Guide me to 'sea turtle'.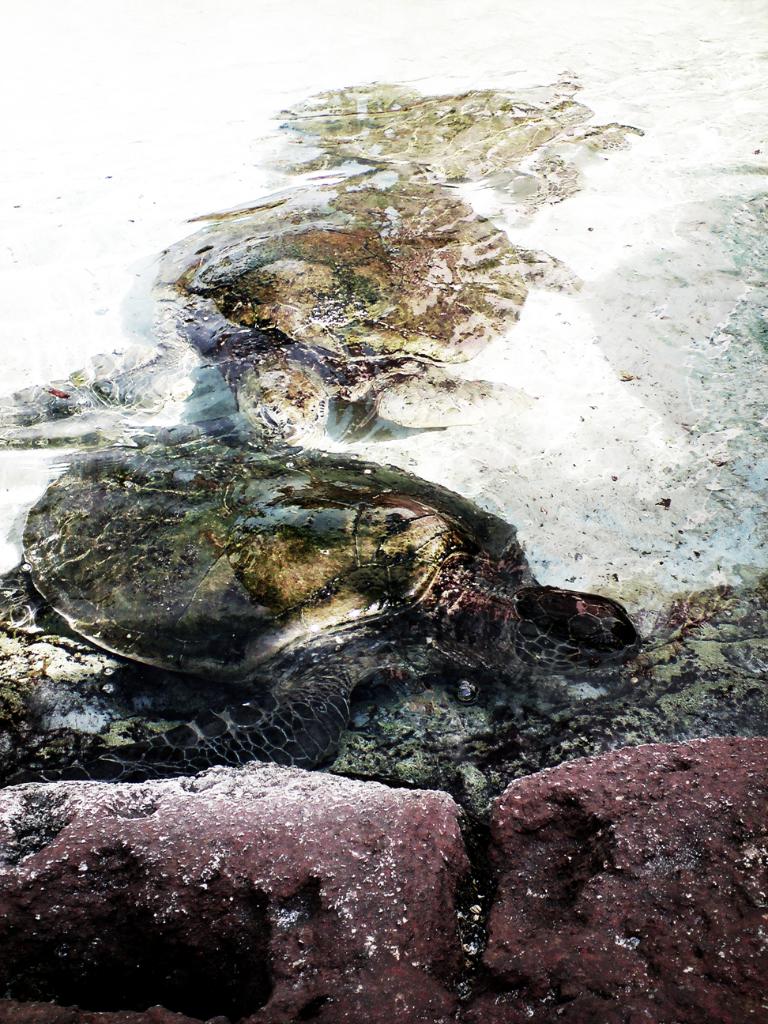
Guidance: region(273, 75, 646, 213).
